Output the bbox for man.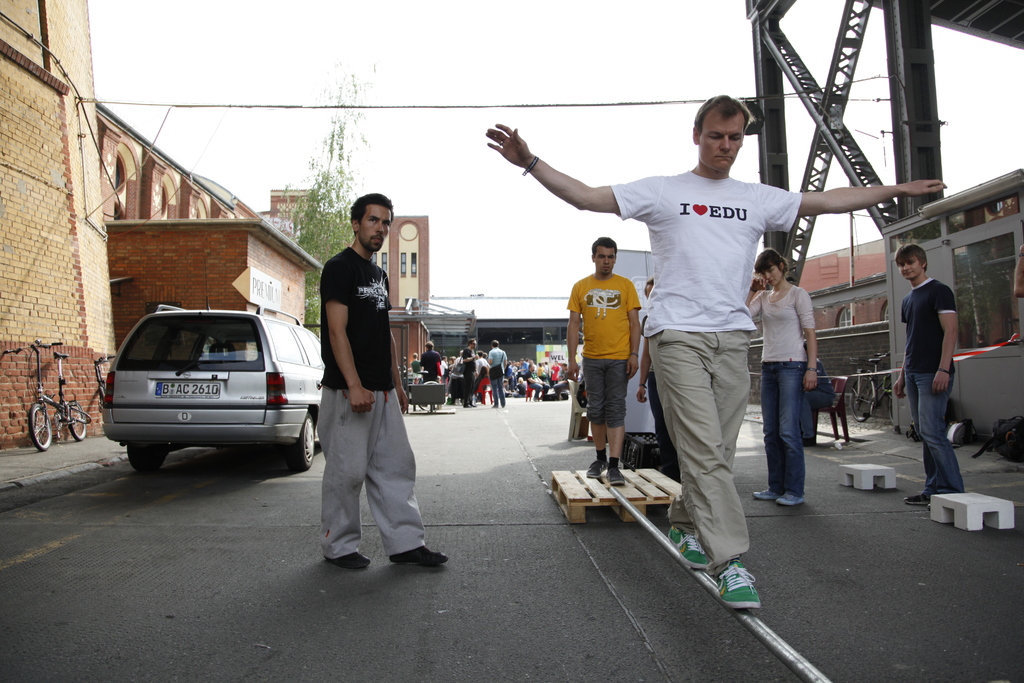
detection(481, 94, 950, 611).
